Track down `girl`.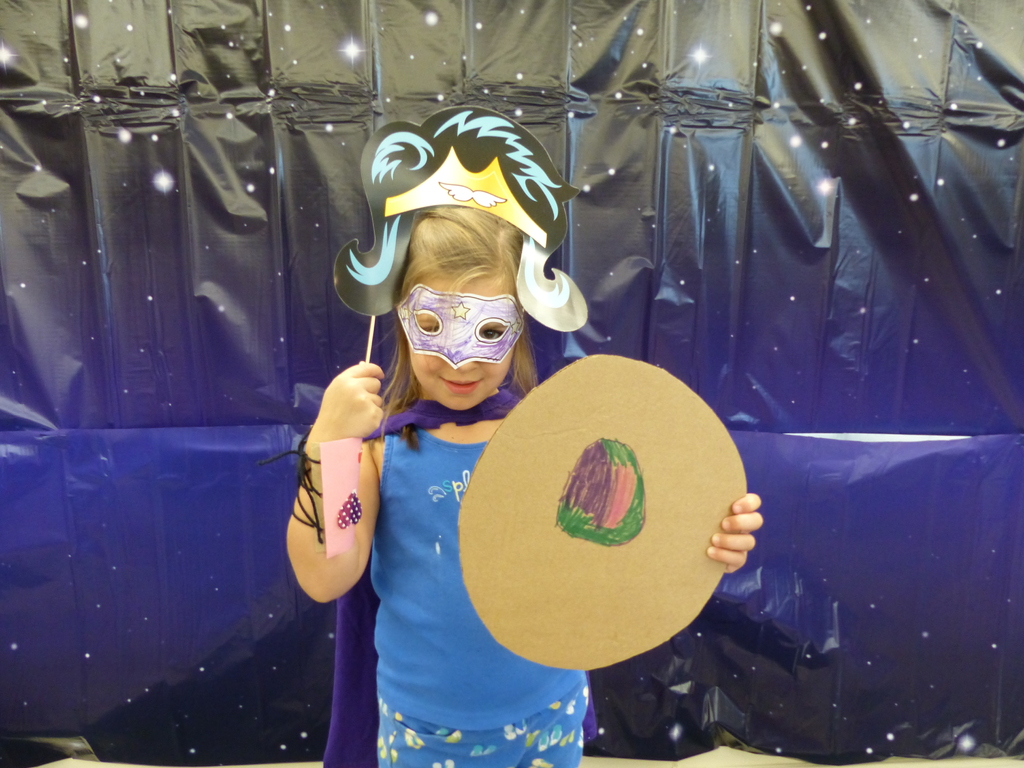
Tracked to <bbox>286, 109, 761, 767</bbox>.
